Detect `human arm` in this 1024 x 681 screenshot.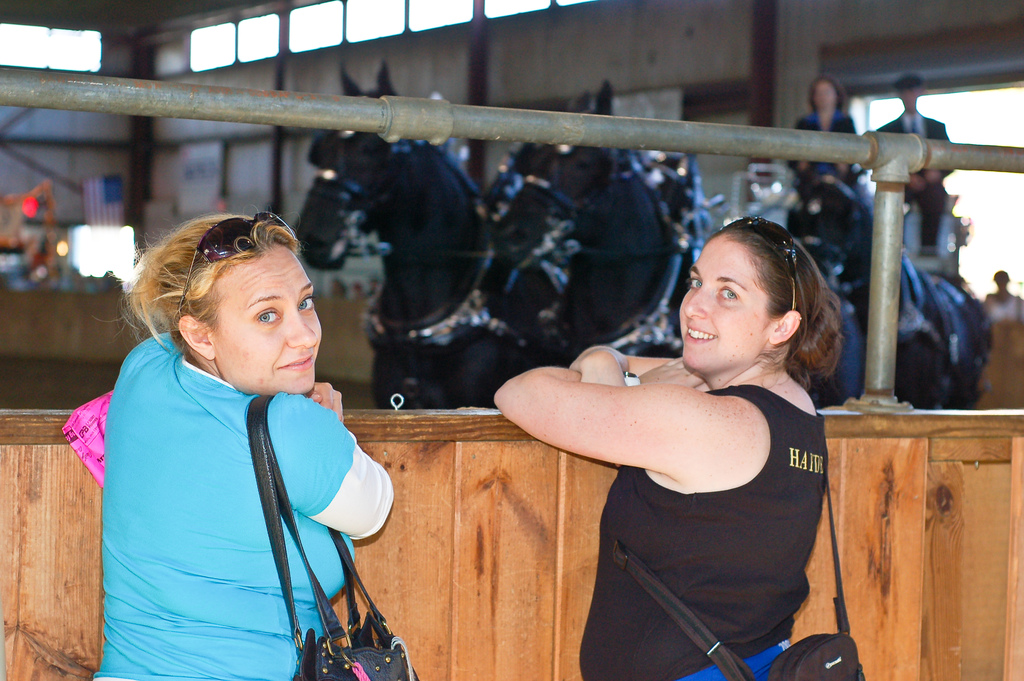
Detection: l=566, t=344, r=682, b=385.
